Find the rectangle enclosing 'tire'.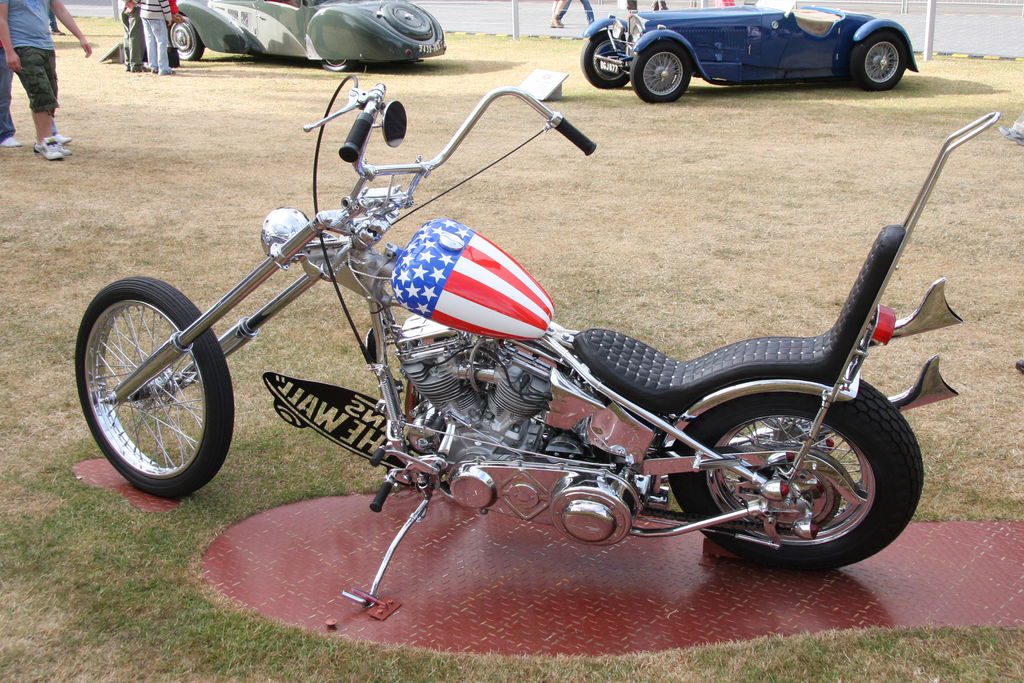
<region>845, 28, 911, 92</region>.
